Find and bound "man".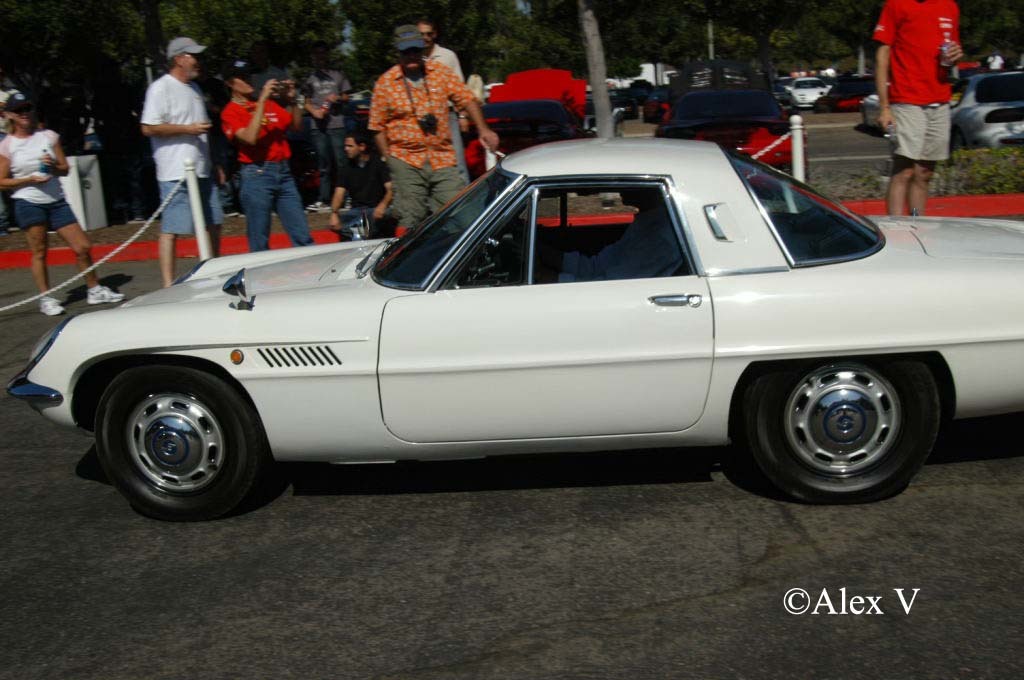
Bound: detection(403, 15, 472, 199).
